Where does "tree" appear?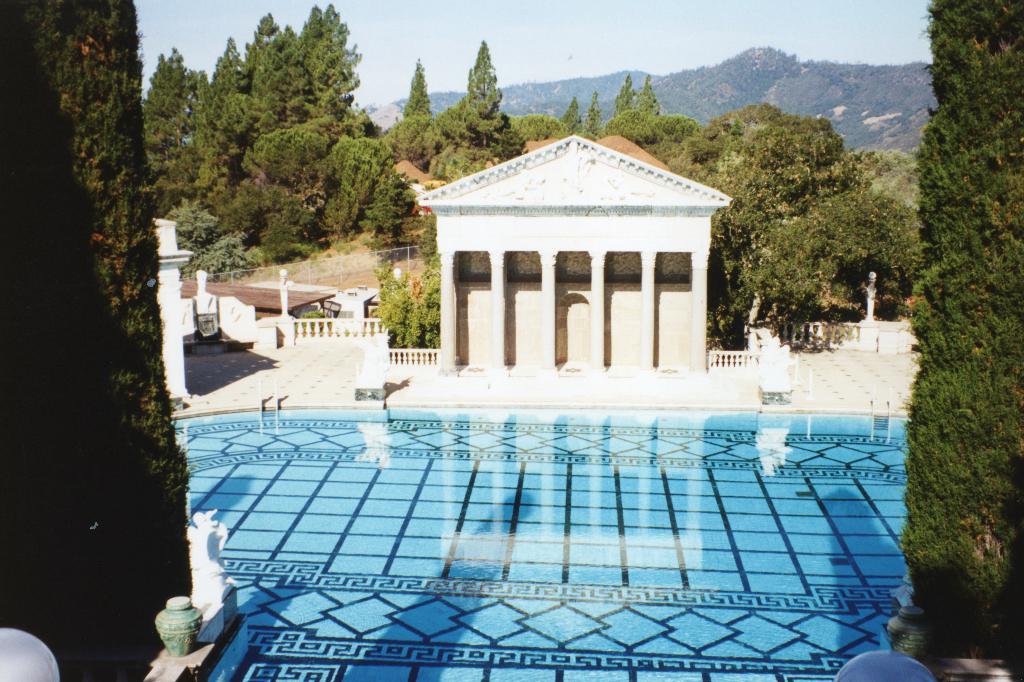
Appears at (left=714, top=203, right=838, bottom=353).
